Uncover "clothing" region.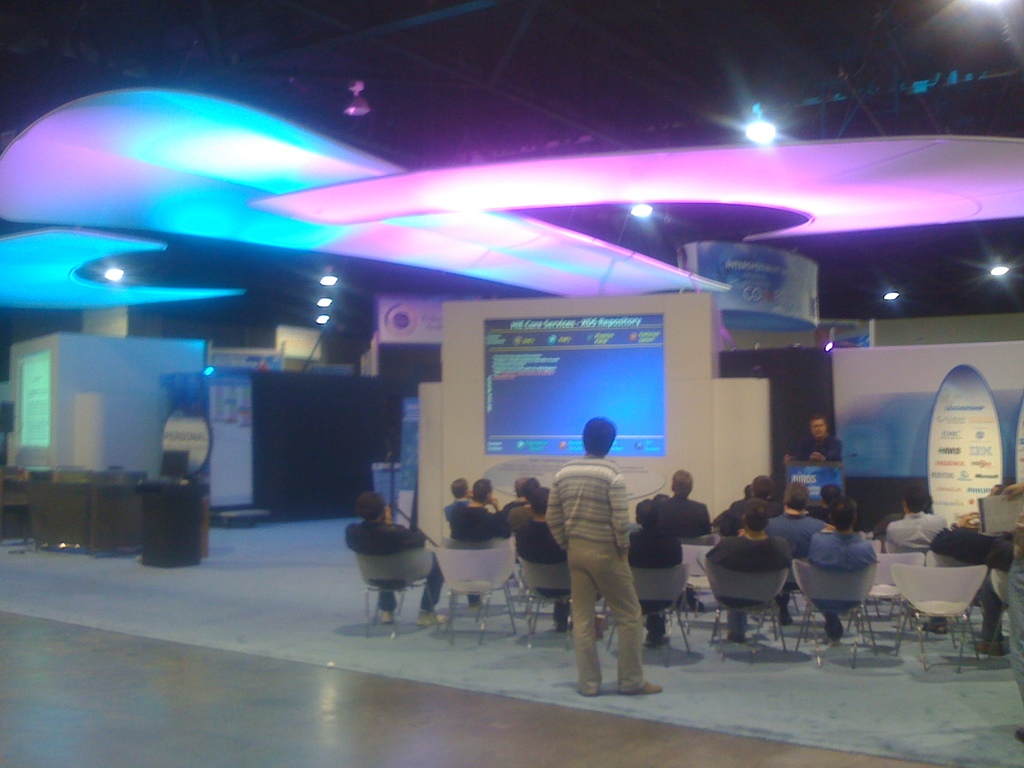
Uncovered: bbox(711, 536, 785, 648).
